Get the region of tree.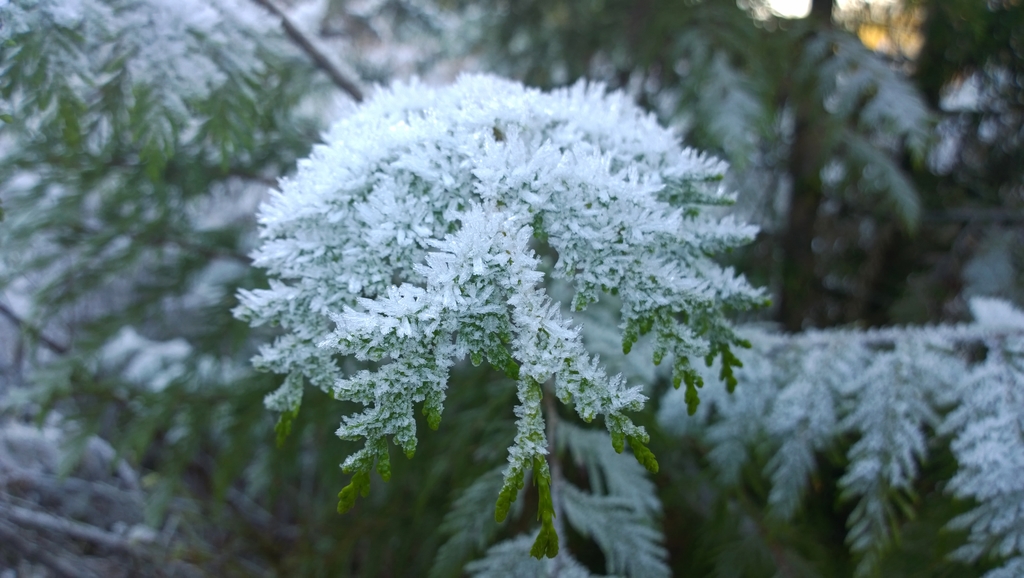
{"left": 0, "top": 0, "right": 1023, "bottom": 577}.
